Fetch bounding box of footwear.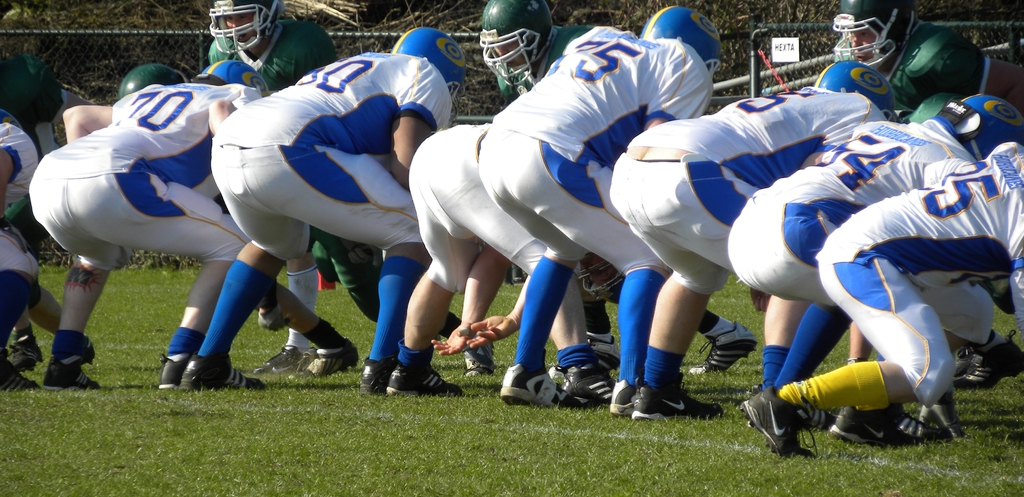
Bbox: [155,352,275,396].
